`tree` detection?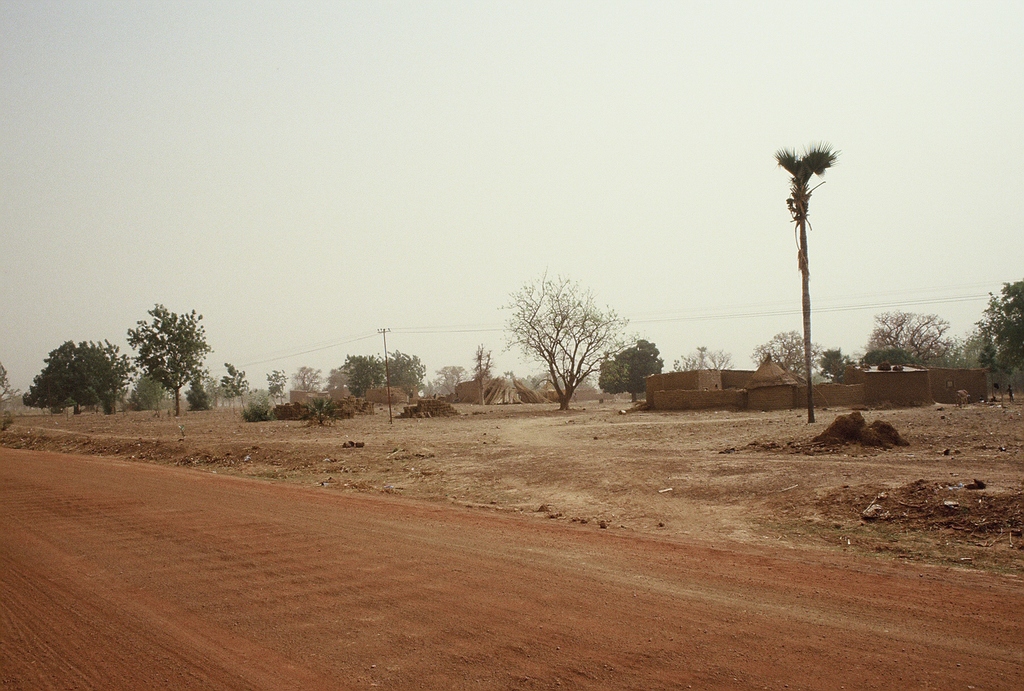
225/365/249/413
